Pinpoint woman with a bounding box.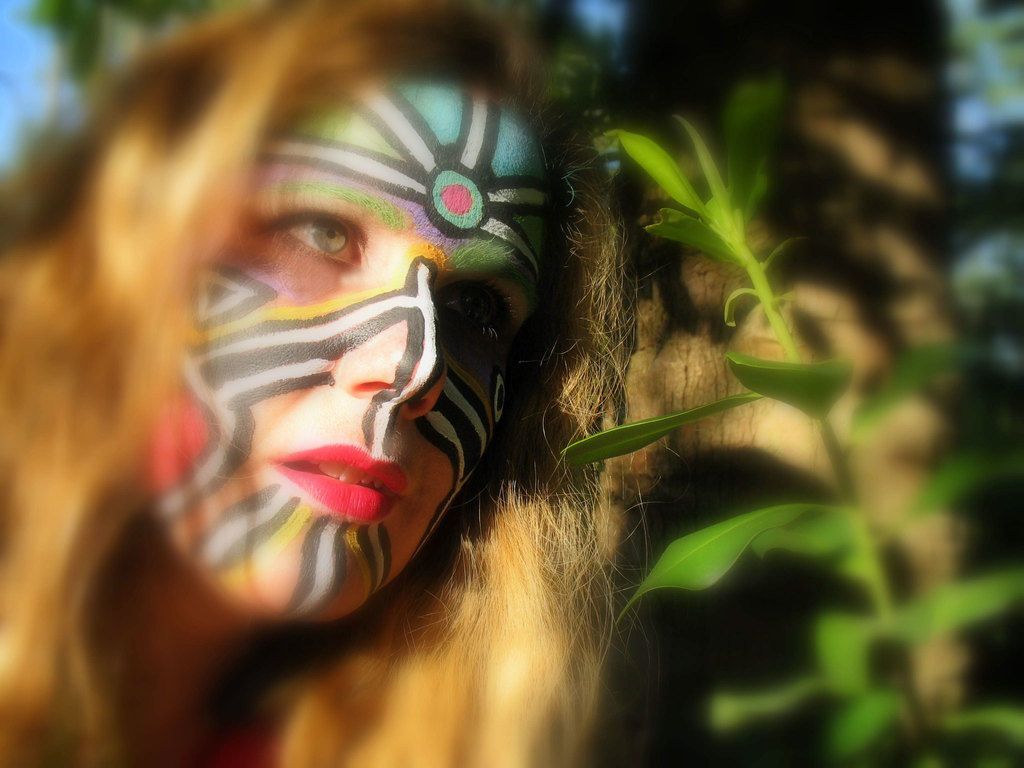
box(34, 0, 748, 735).
